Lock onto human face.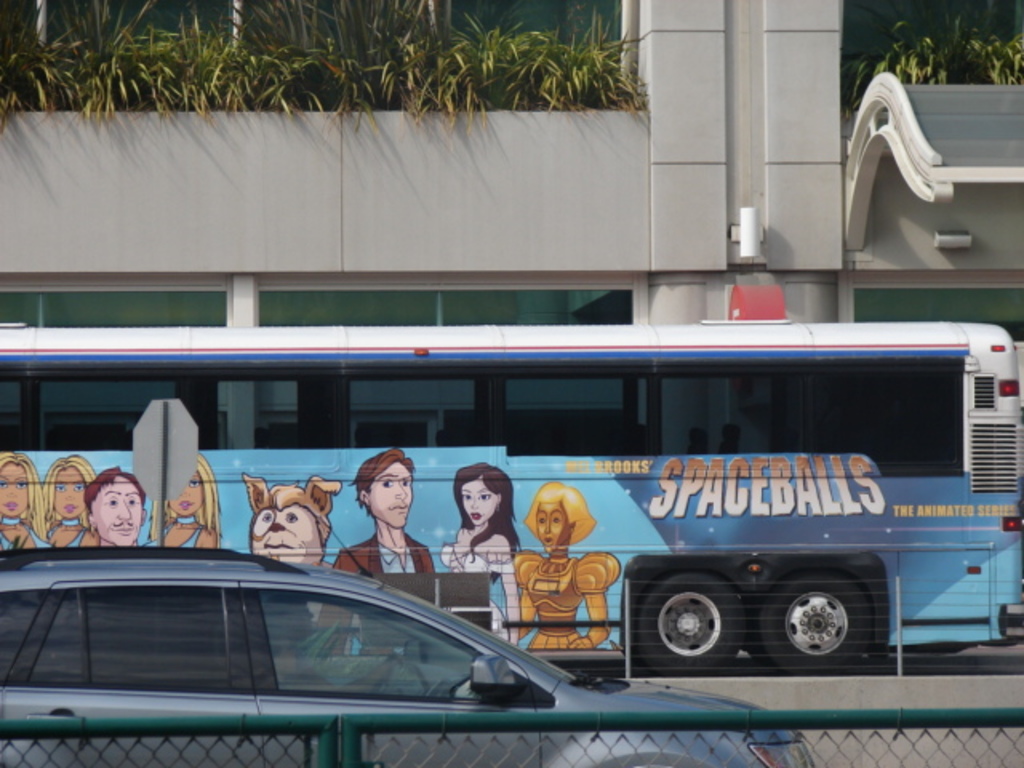
Locked: crop(370, 466, 413, 525).
